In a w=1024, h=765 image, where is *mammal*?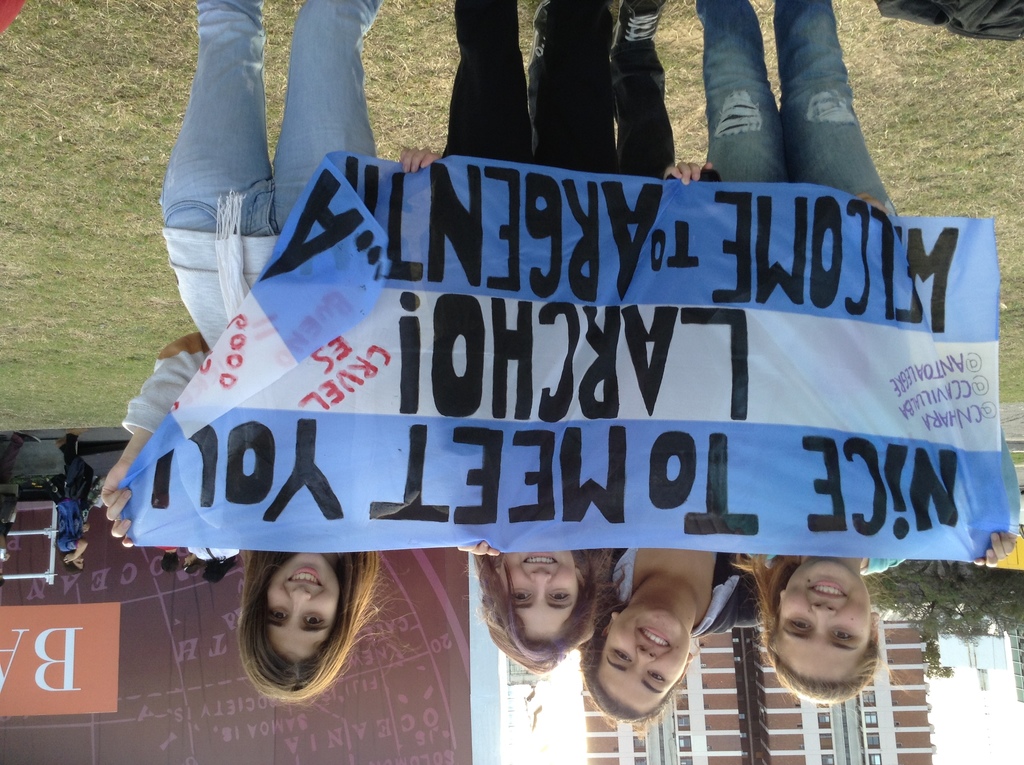
390, 0, 628, 677.
